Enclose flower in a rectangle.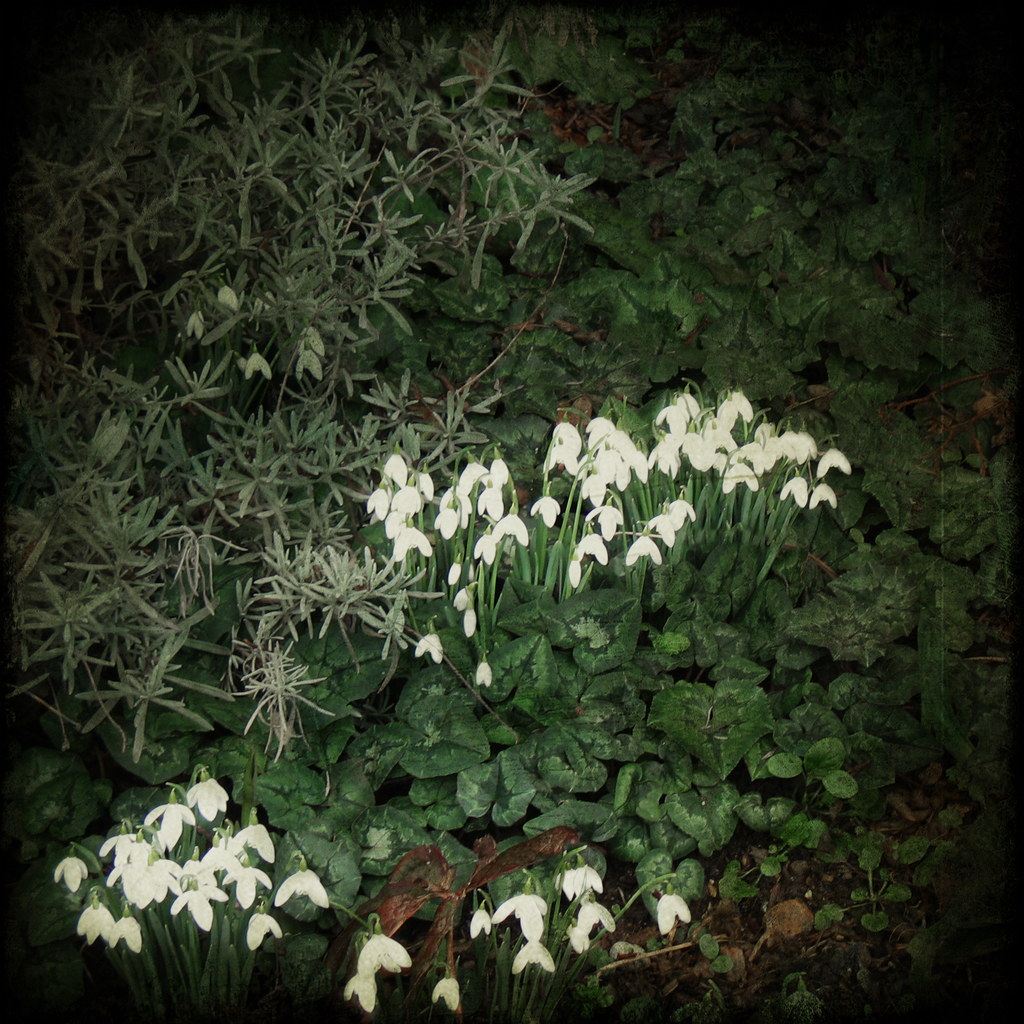
{"x1": 473, "y1": 908, "x2": 492, "y2": 938}.
